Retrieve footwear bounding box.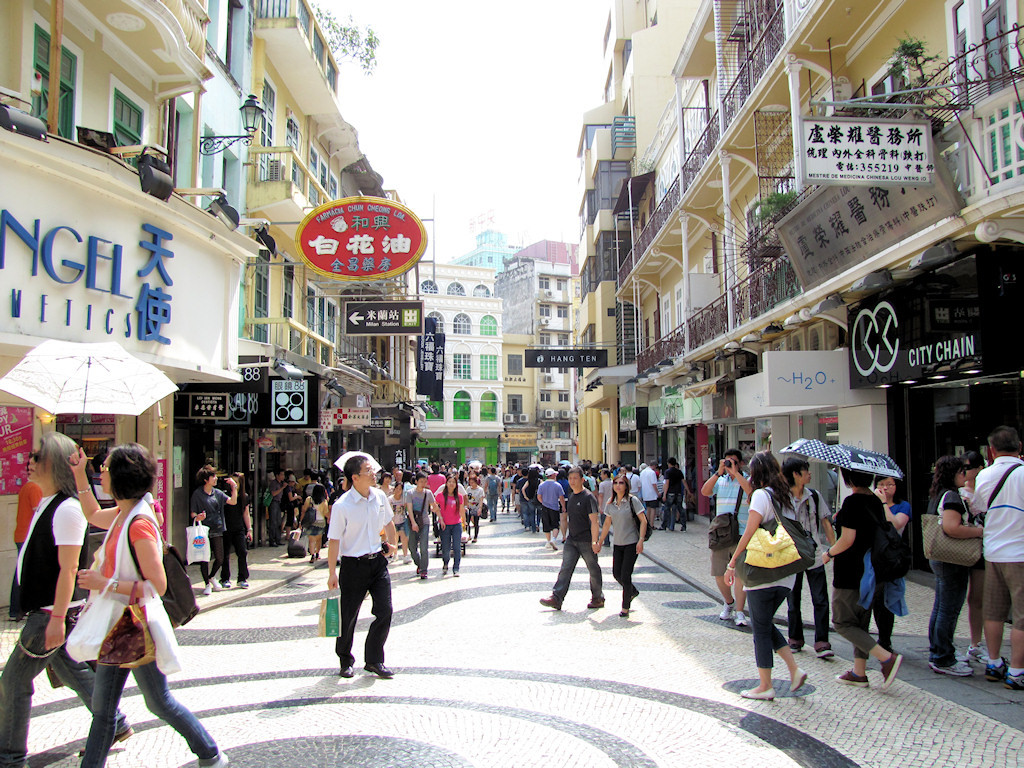
Bounding box: [left=785, top=665, right=803, bottom=695].
